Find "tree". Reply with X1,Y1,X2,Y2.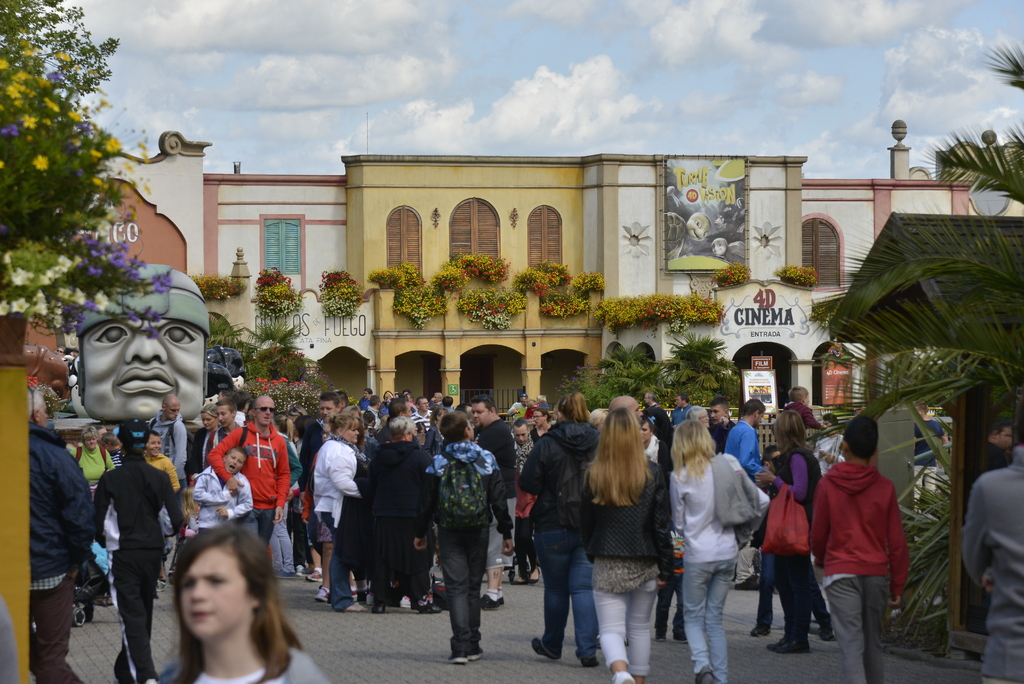
213,314,305,376.
